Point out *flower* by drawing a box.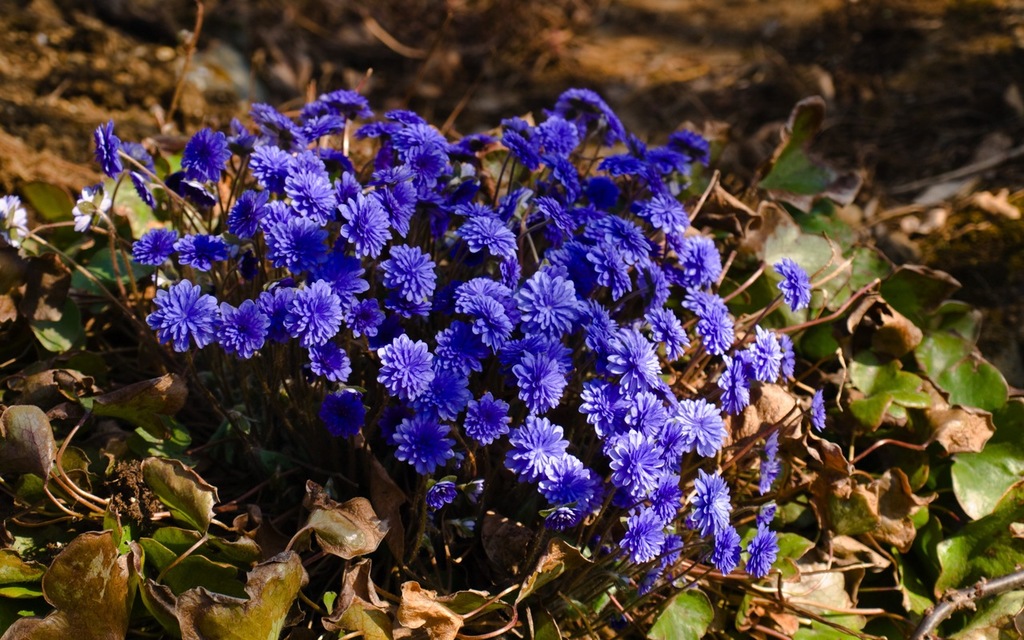
322,87,374,118.
